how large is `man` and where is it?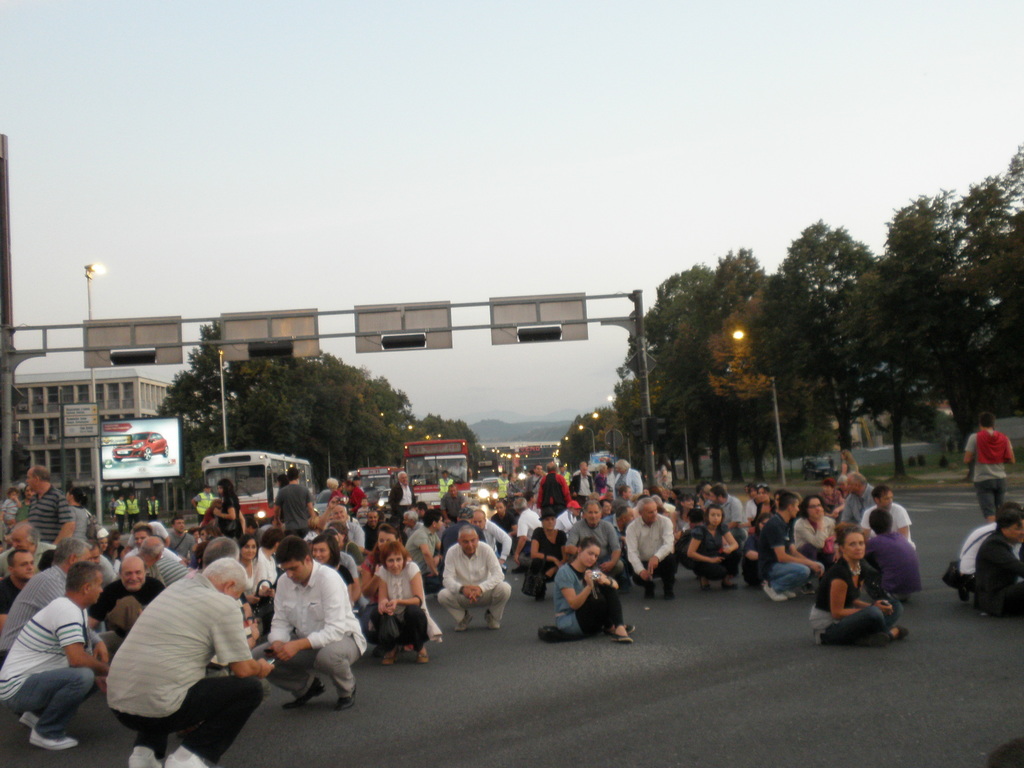
Bounding box: 972:510:1023:606.
